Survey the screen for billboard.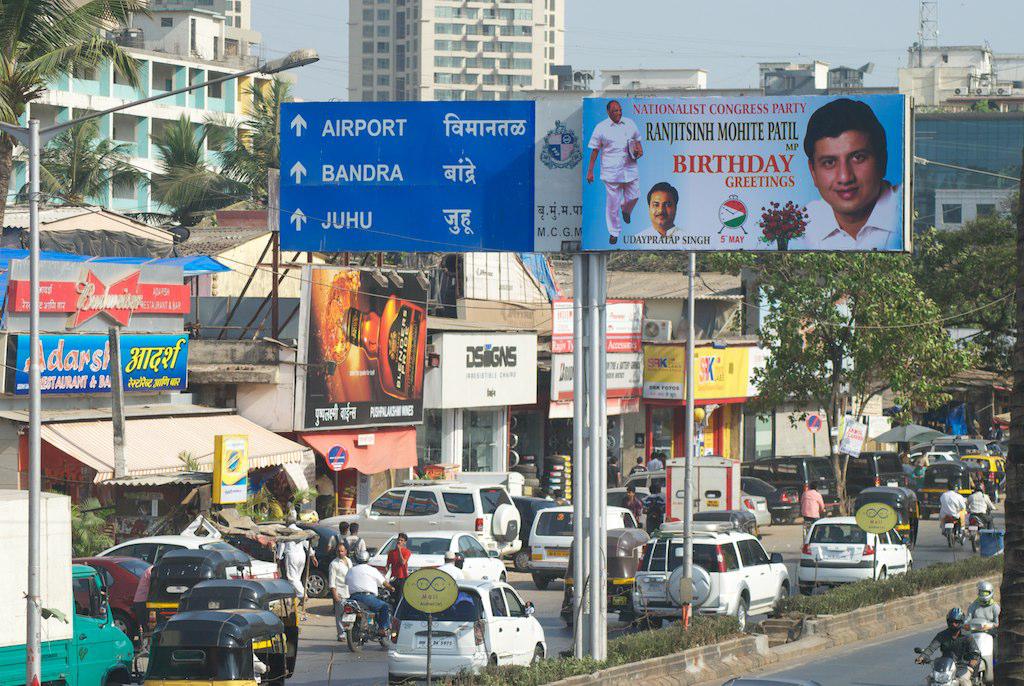
Survey found: 19, 261, 179, 326.
